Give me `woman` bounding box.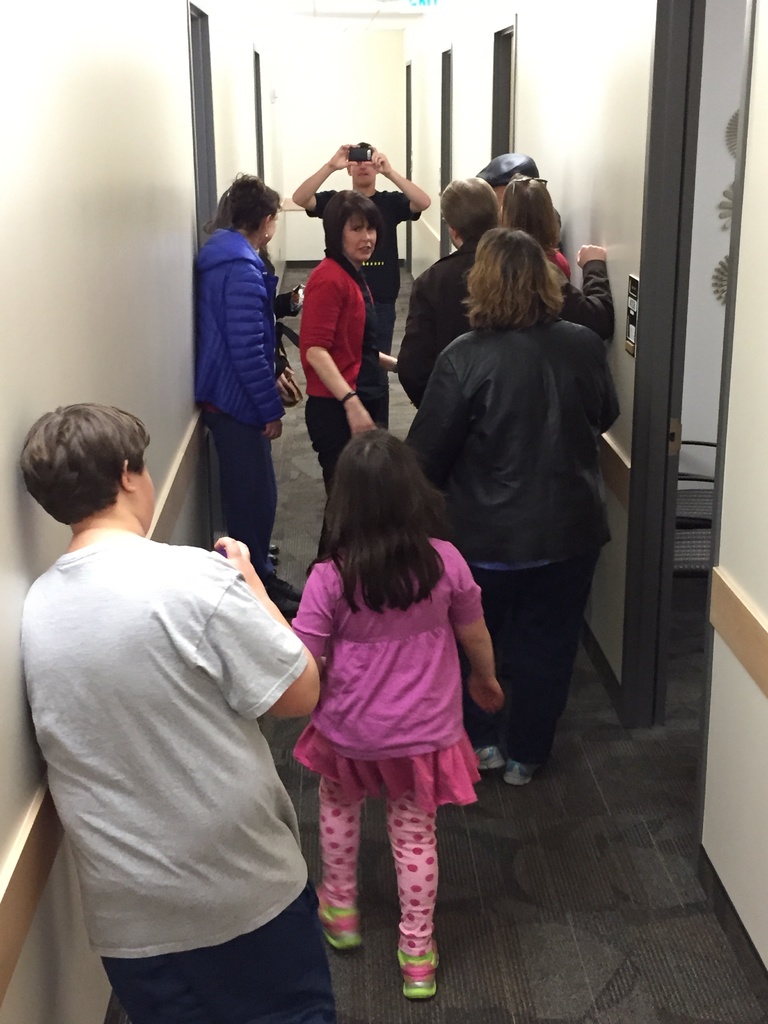
<bbox>408, 230, 622, 784</bbox>.
